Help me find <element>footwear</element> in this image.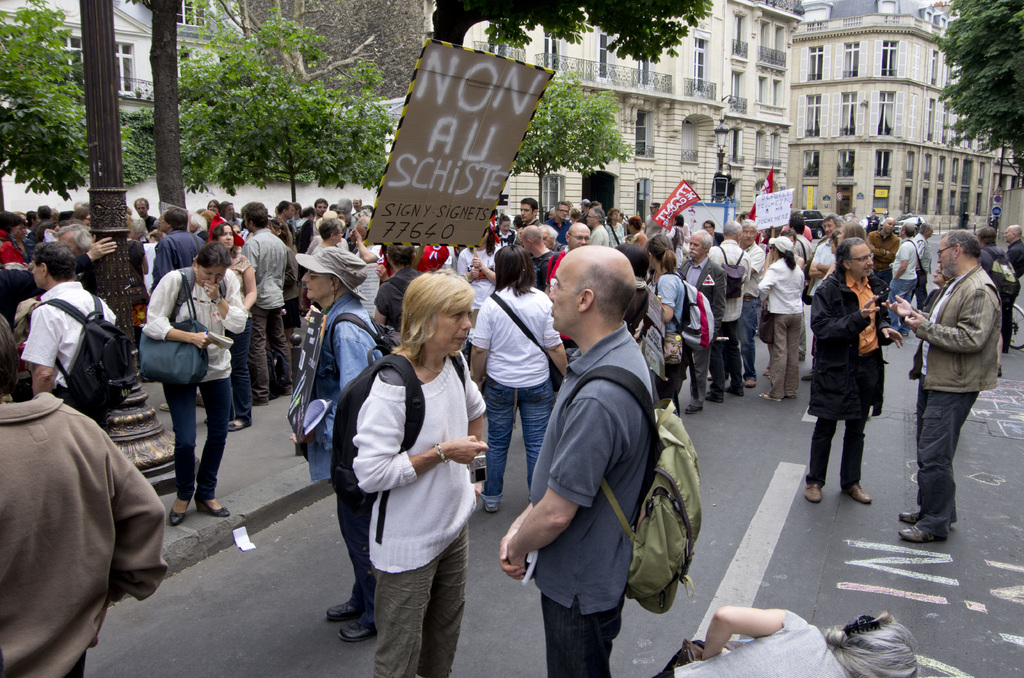
Found it: {"x1": 339, "y1": 613, "x2": 389, "y2": 649}.
